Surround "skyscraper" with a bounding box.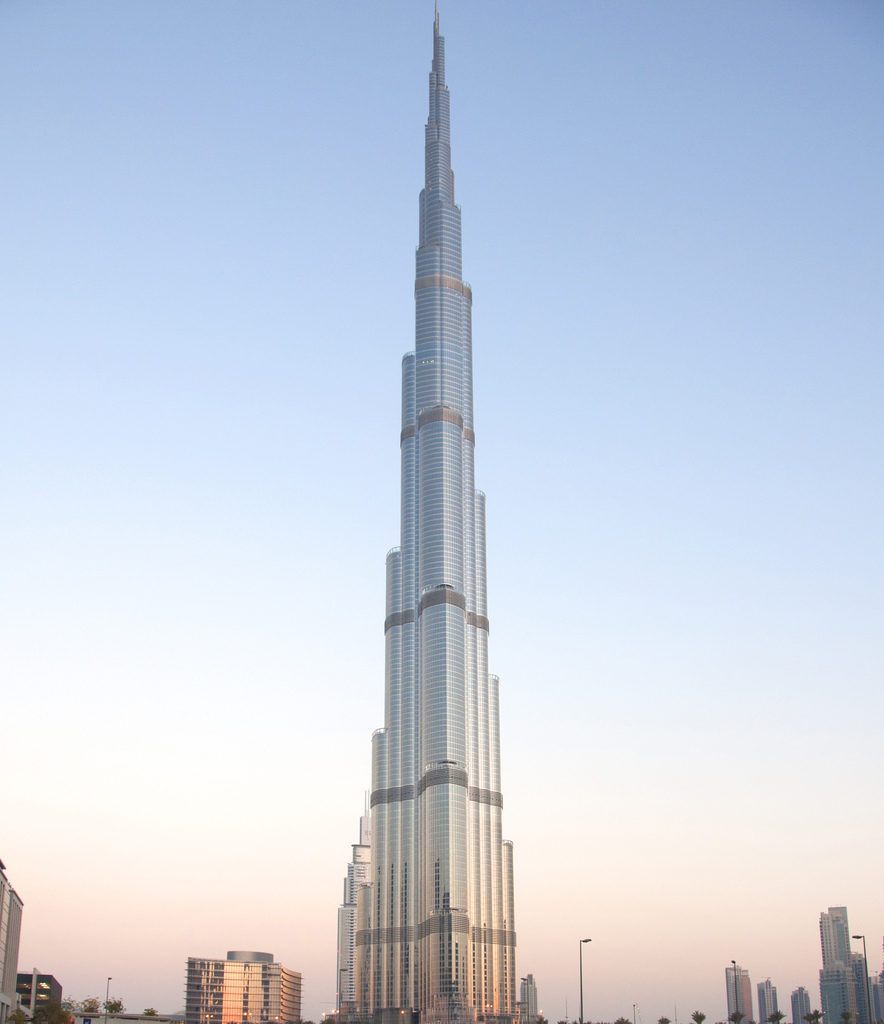
<bbox>171, 944, 311, 1020</bbox>.
